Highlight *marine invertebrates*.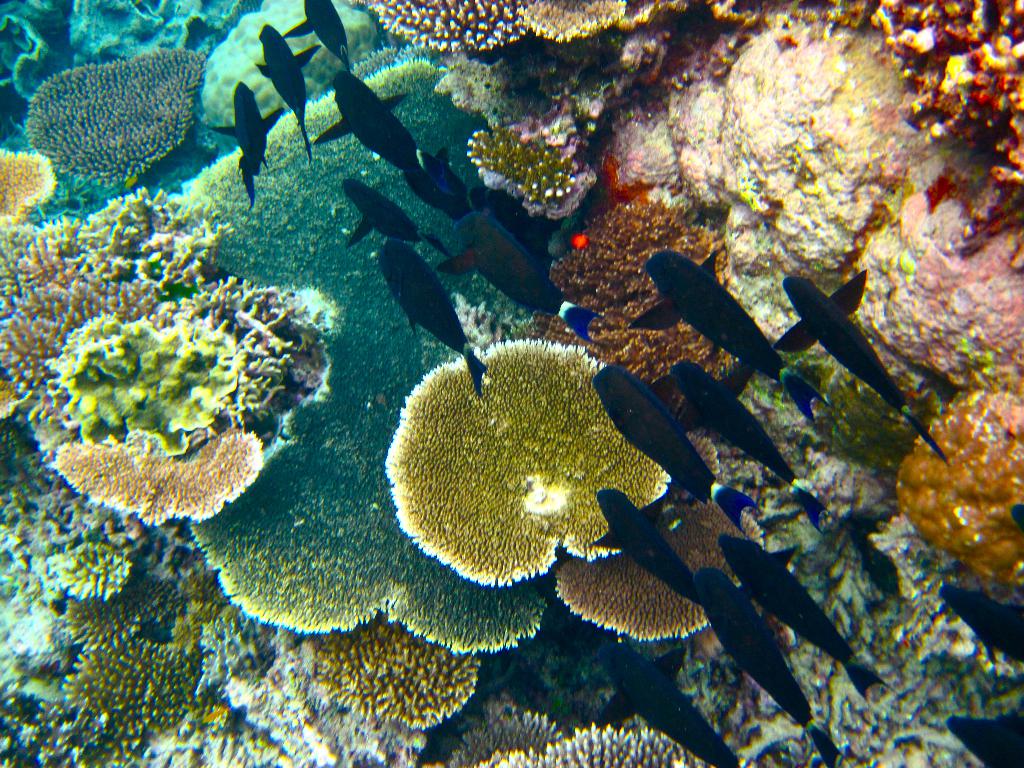
Highlighted region: 0 230 159 415.
